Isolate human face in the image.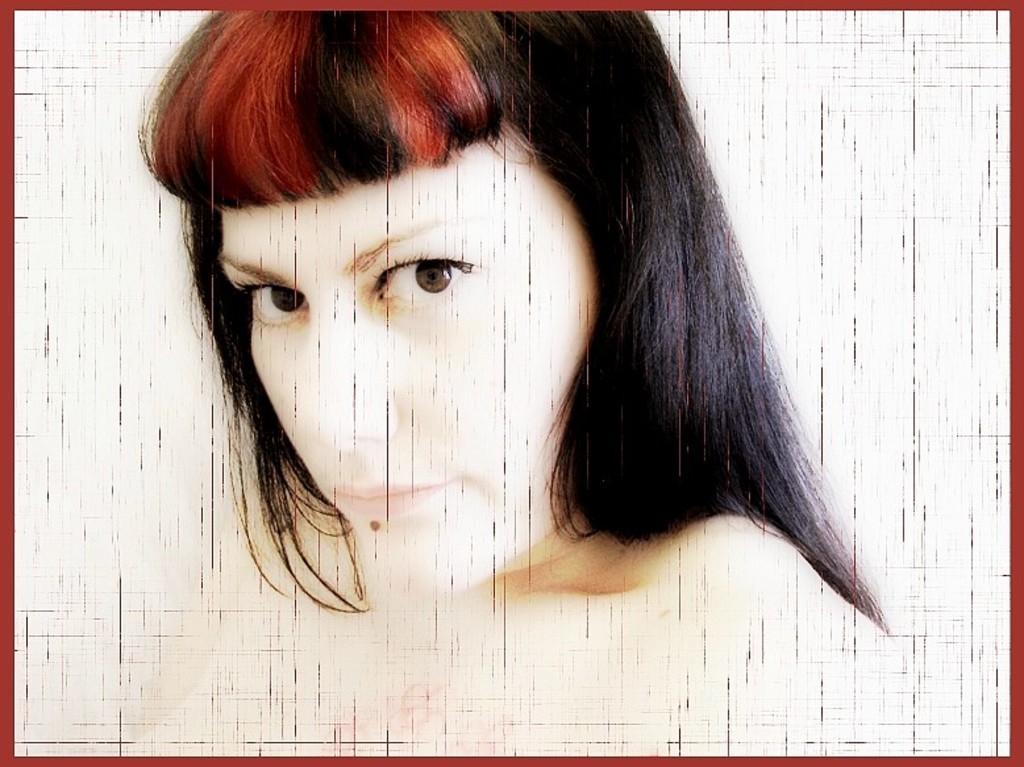
Isolated region: box=[213, 118, 599, 600].
